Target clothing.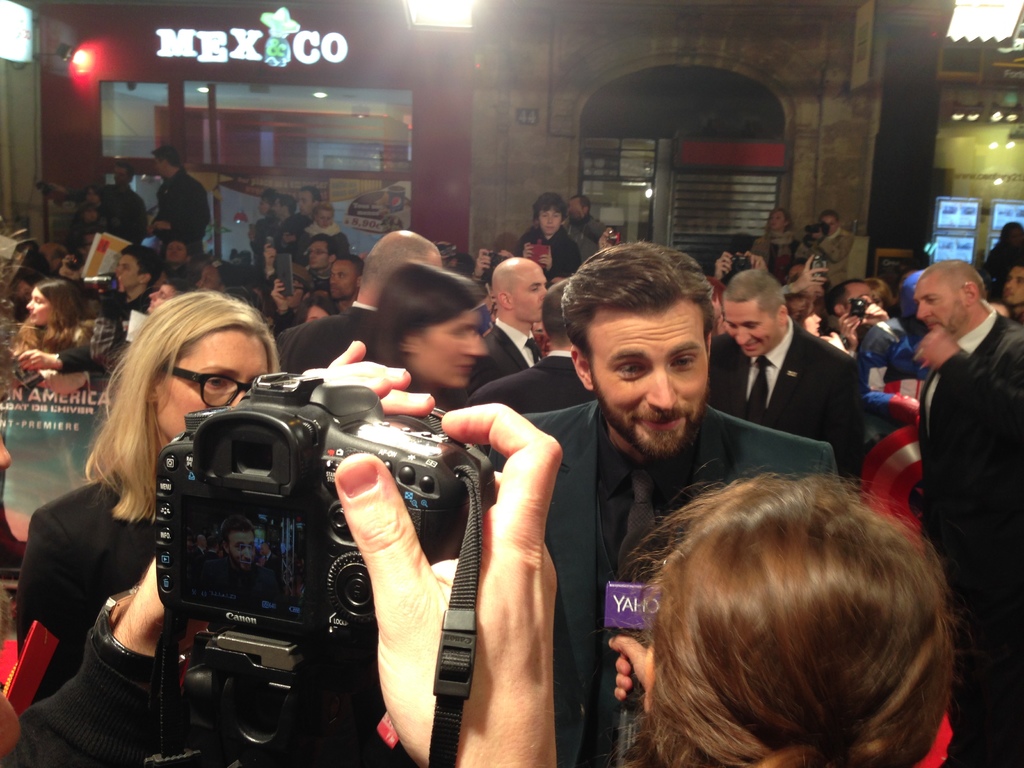
Target region: 294/222/351/264.
